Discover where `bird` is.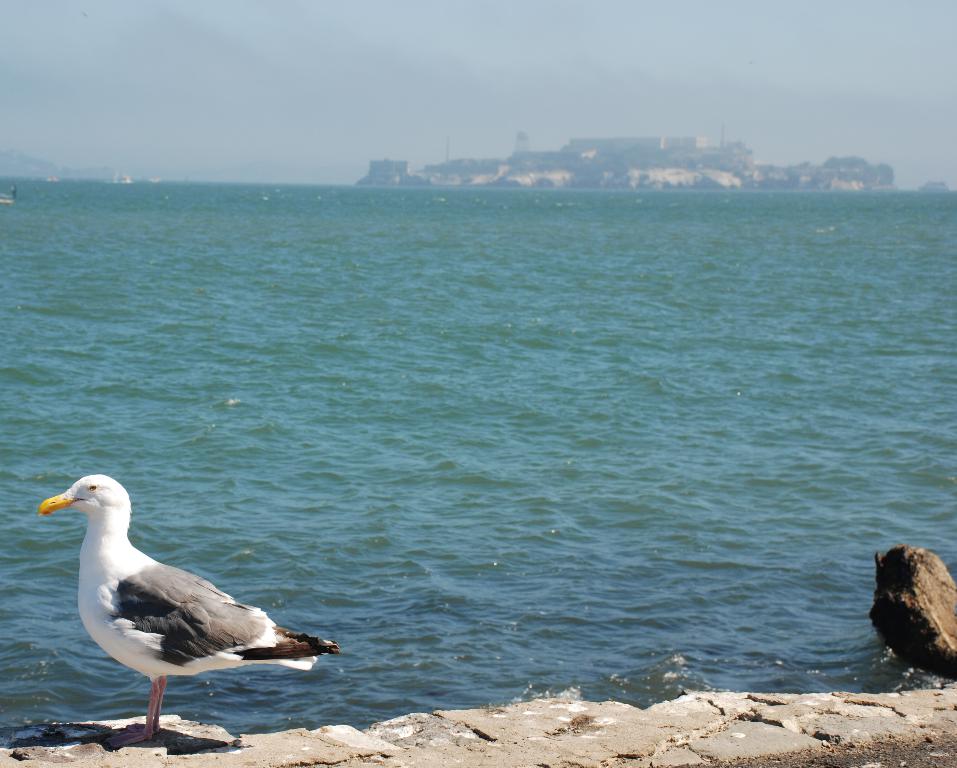
Discovered at (left=29, top=471, right=348, bottom=750).
